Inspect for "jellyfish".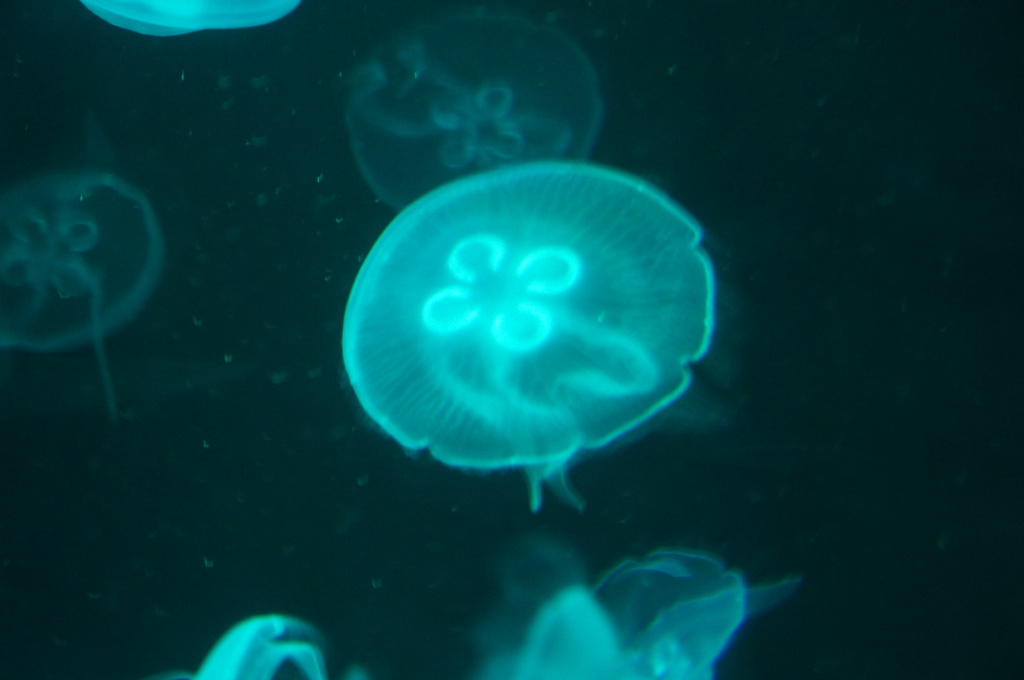
Inspection: <box>164,608,371,679</box>.
